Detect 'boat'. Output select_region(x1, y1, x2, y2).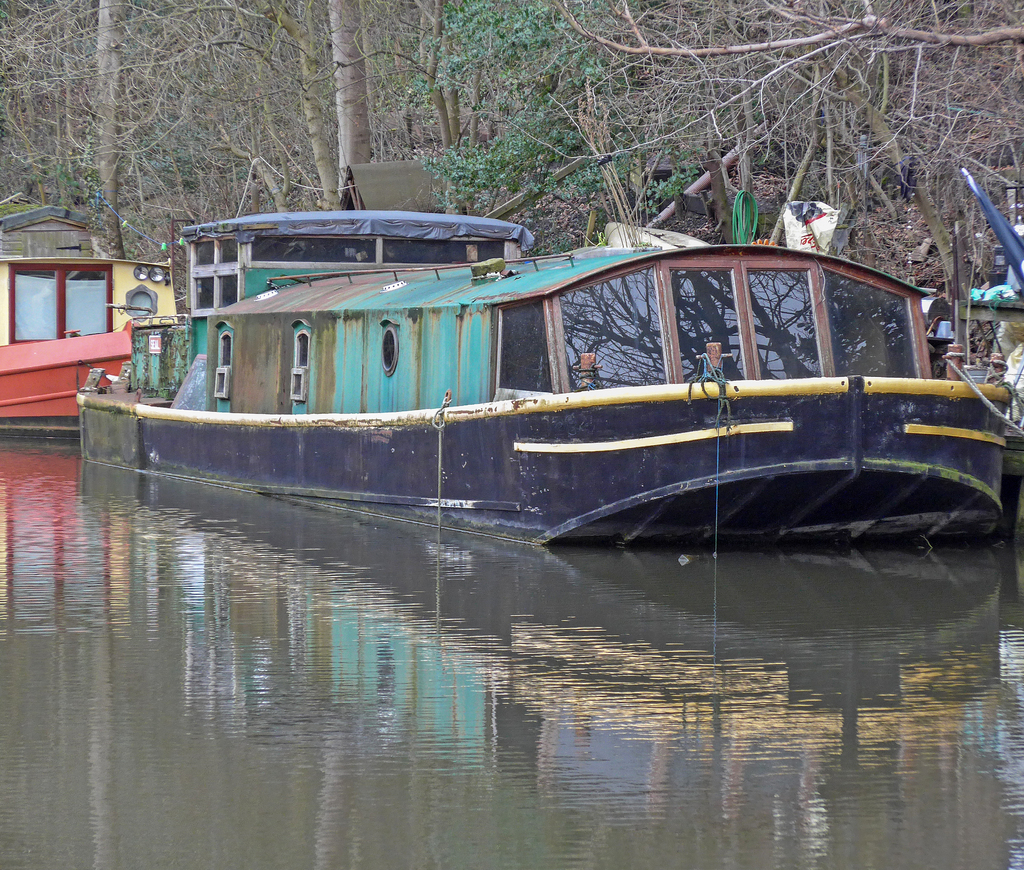
select_region(0, 249, 196, 452).
